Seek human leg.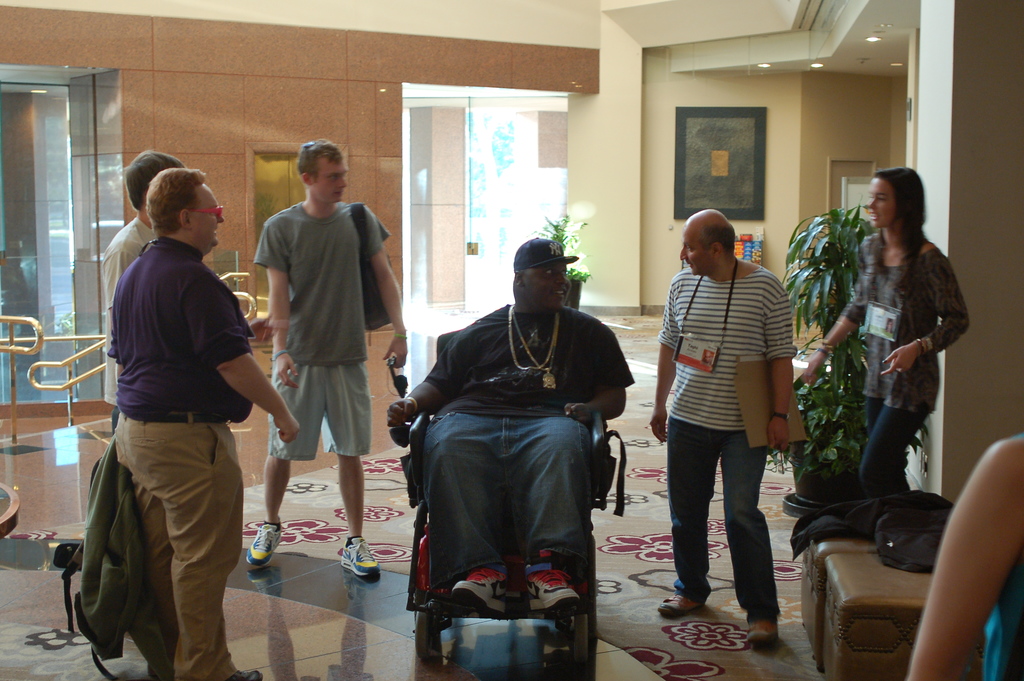
(656, 387, 714, 617).
